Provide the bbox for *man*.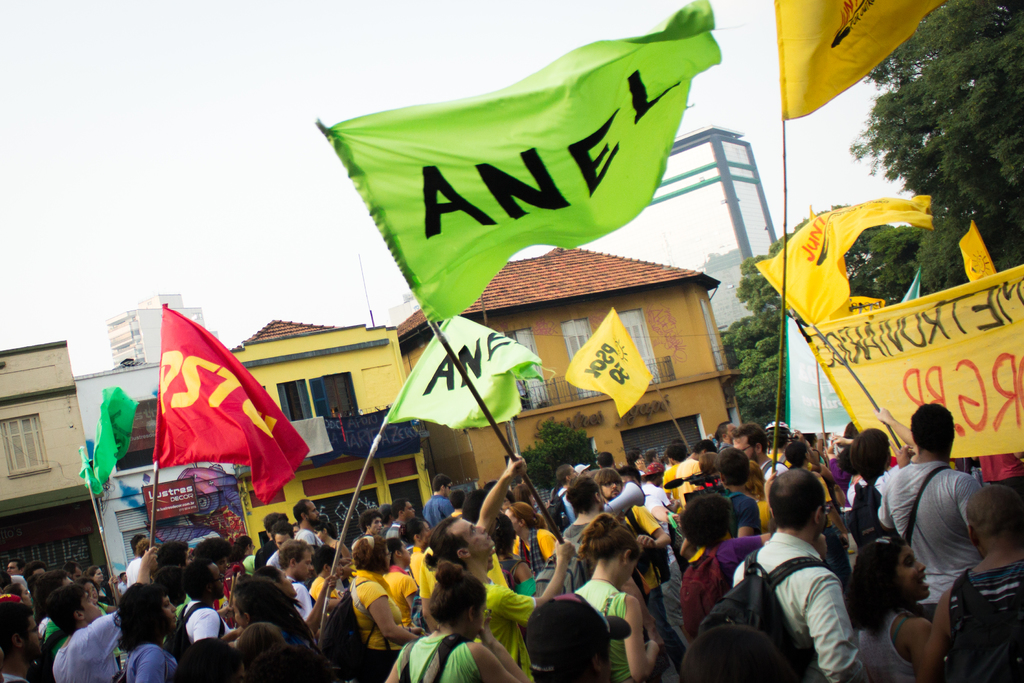
crop(357, 508, 381, 536).
